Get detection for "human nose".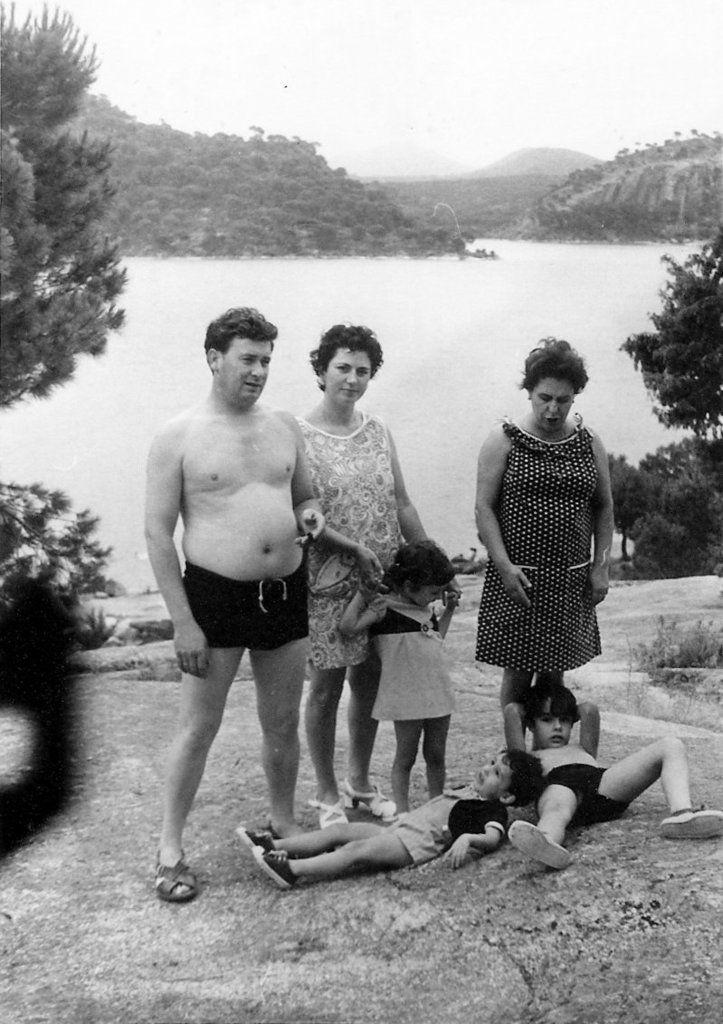
Detection: select_region(557, 718, 562, 731).
